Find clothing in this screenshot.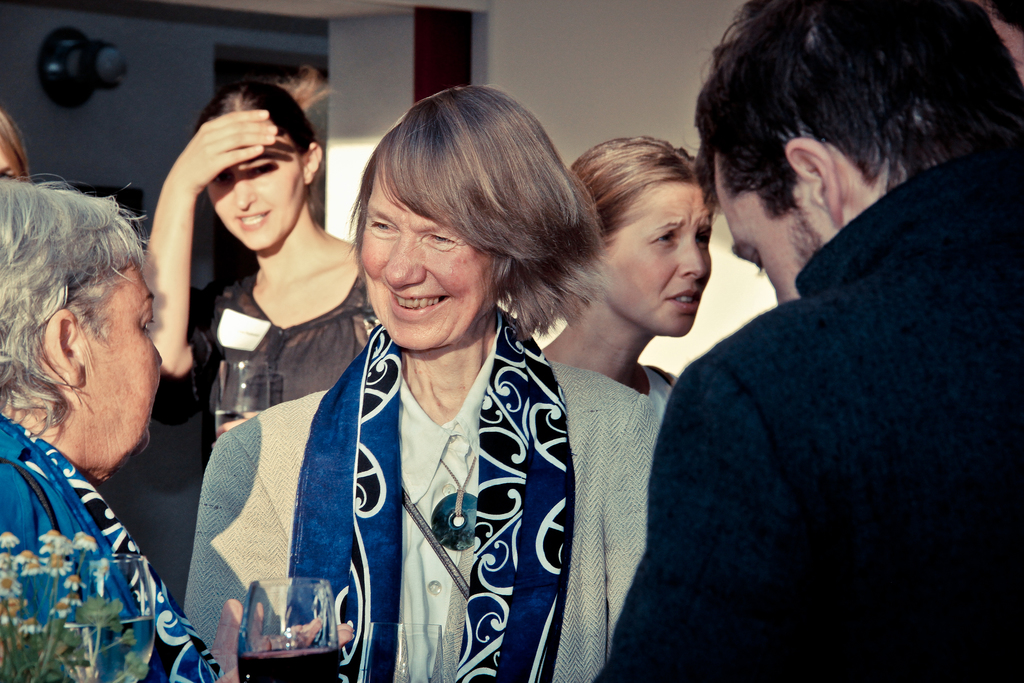
The bounding box for clothing is select_region(586, 144, 1023, 682).
